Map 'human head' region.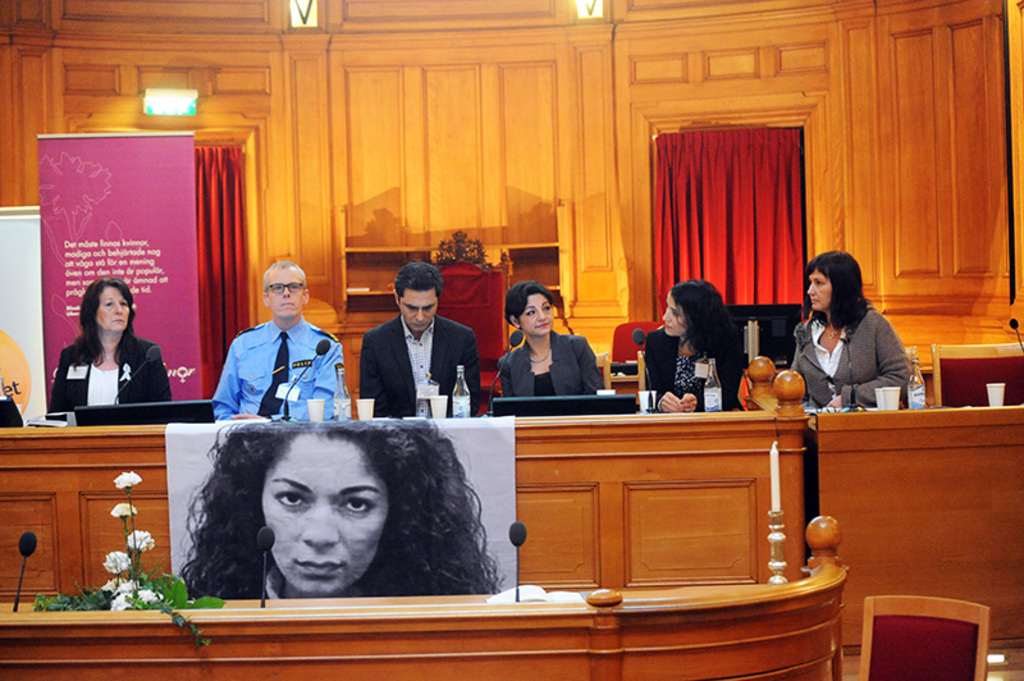
Mapped to [x1=504, y1=280, x2=553, y2=334].
